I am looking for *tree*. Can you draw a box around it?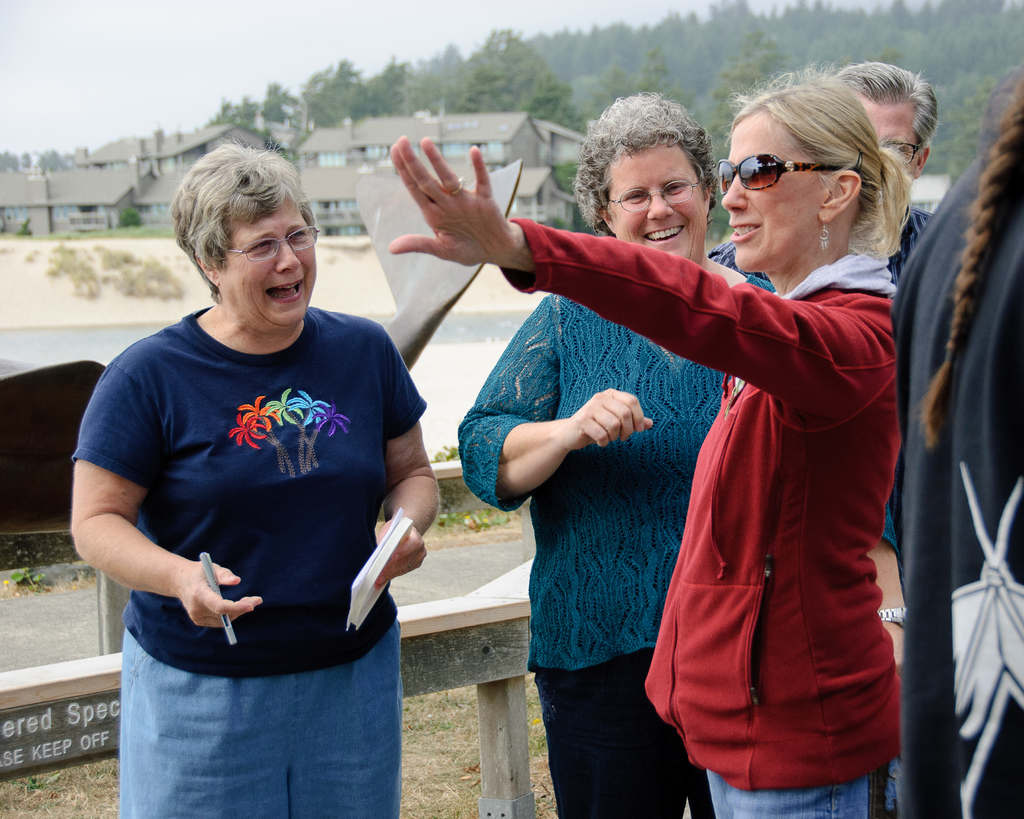
Sure, the bounding box is crop(934, 72, 1007, 201).
